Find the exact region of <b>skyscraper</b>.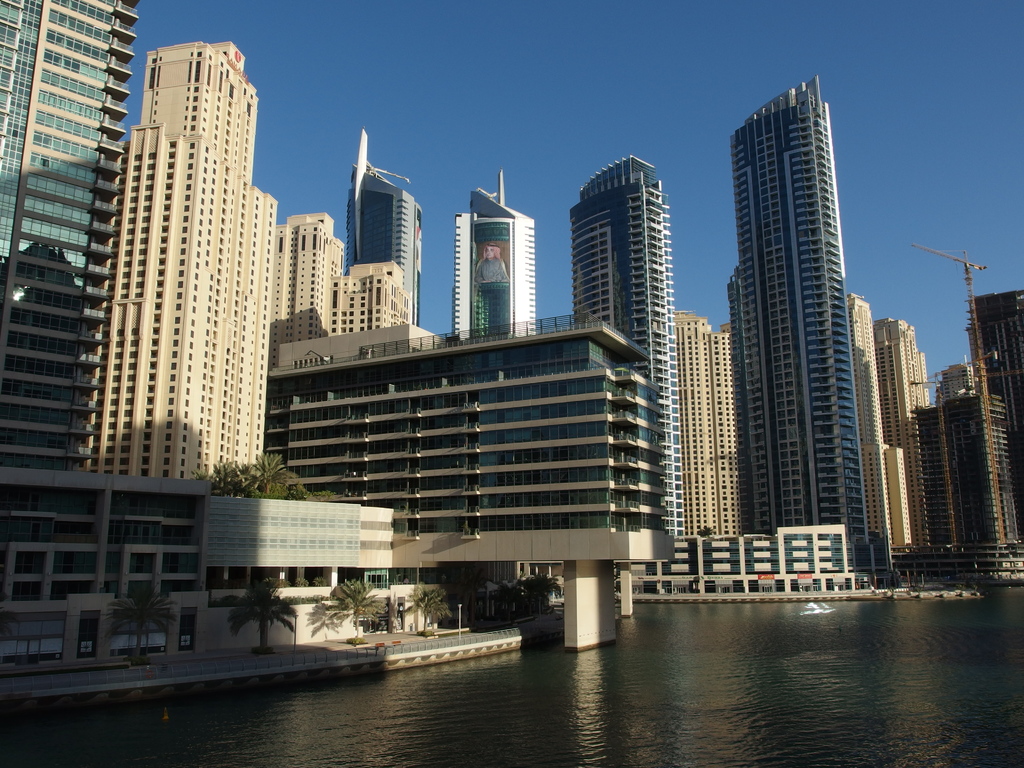
Exact region: box(0, 0, 141, 474).
